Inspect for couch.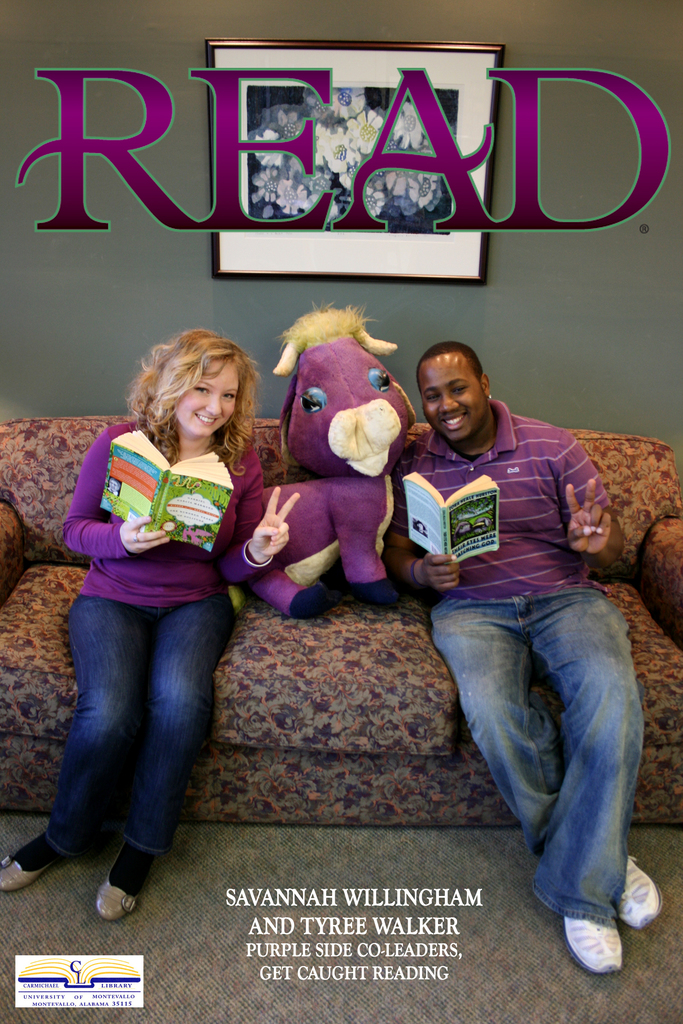
Inspection: 0:417:682:826.
